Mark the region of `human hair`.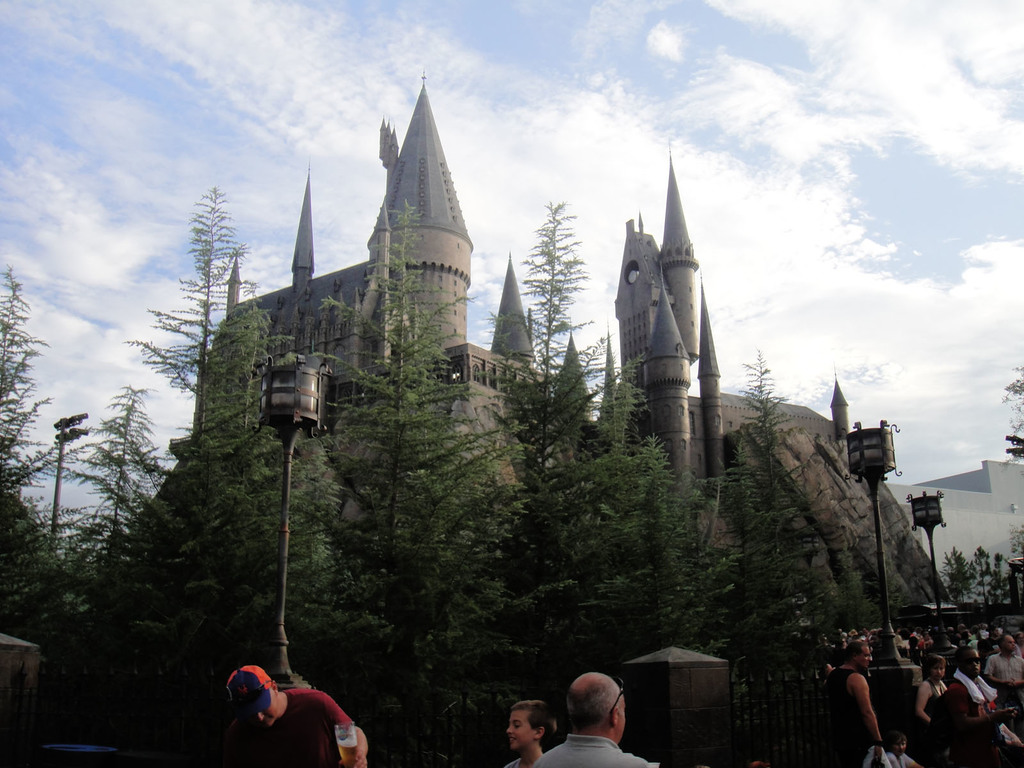
Region: left=844, top=641, right=868, bottom=663.
